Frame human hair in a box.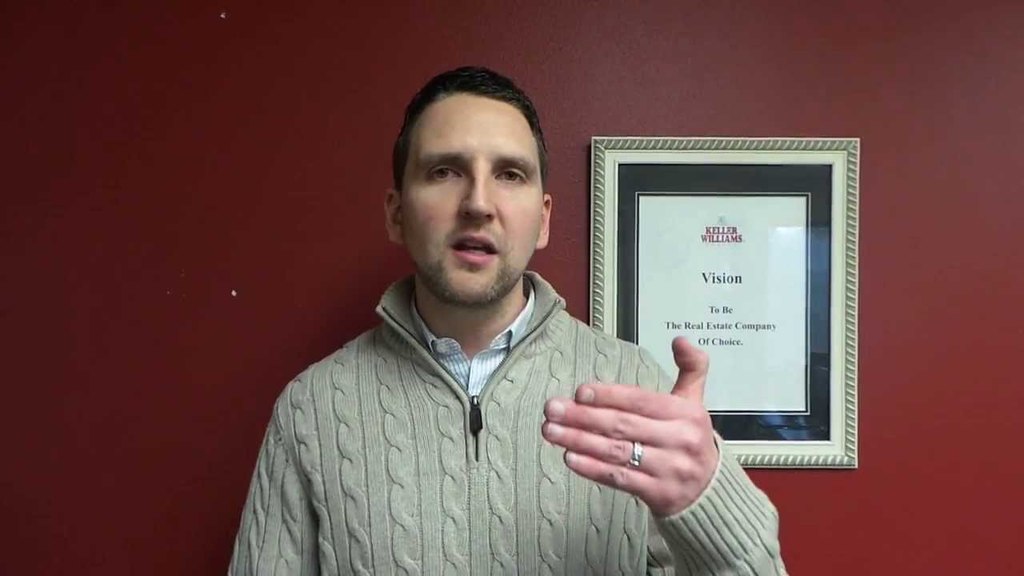
bbox(390, 62, 550, 194).
